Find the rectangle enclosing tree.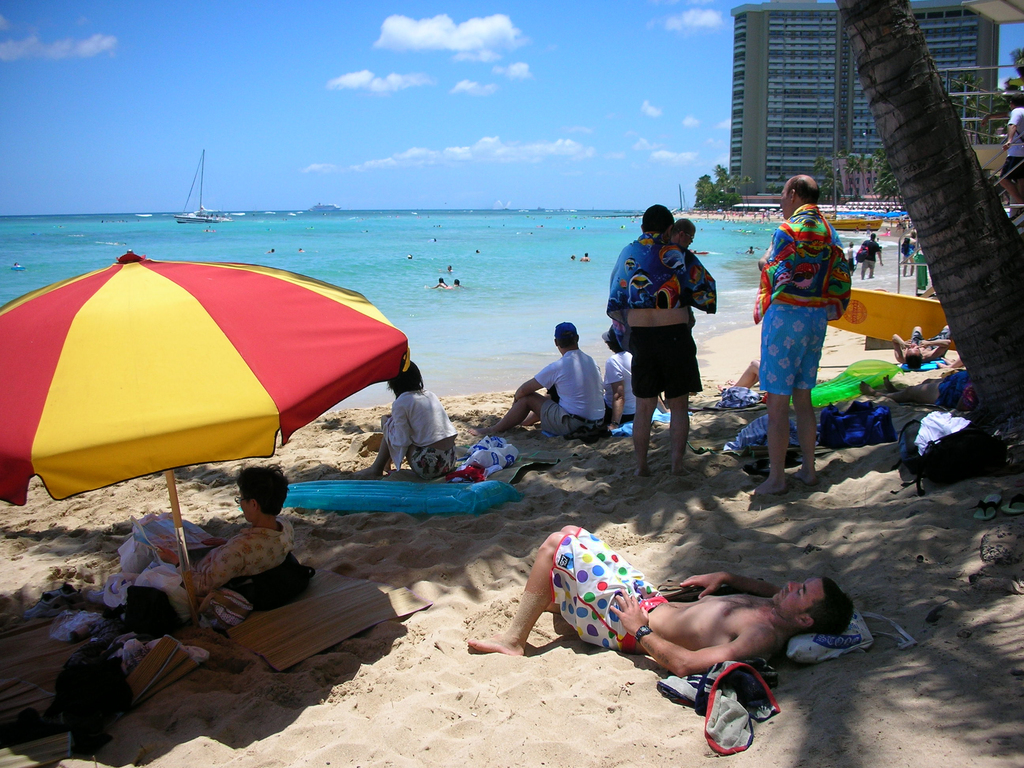
rect(950, 75, 981, 111).
